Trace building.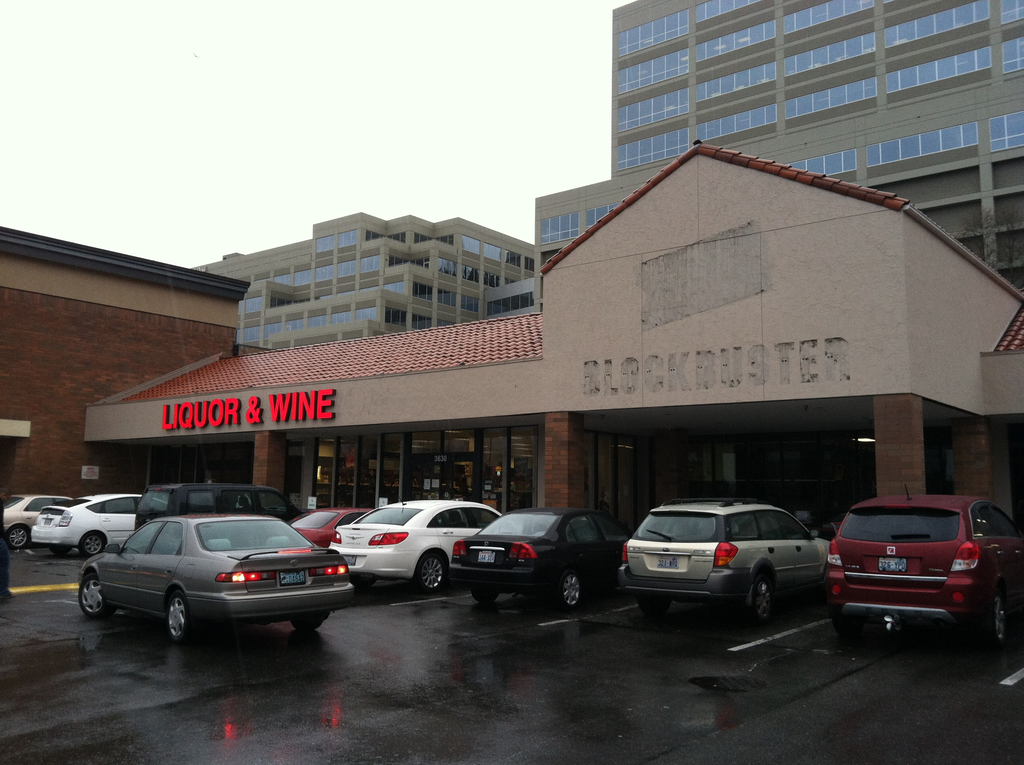
Traced to box(0, 138, 1023, 554).
